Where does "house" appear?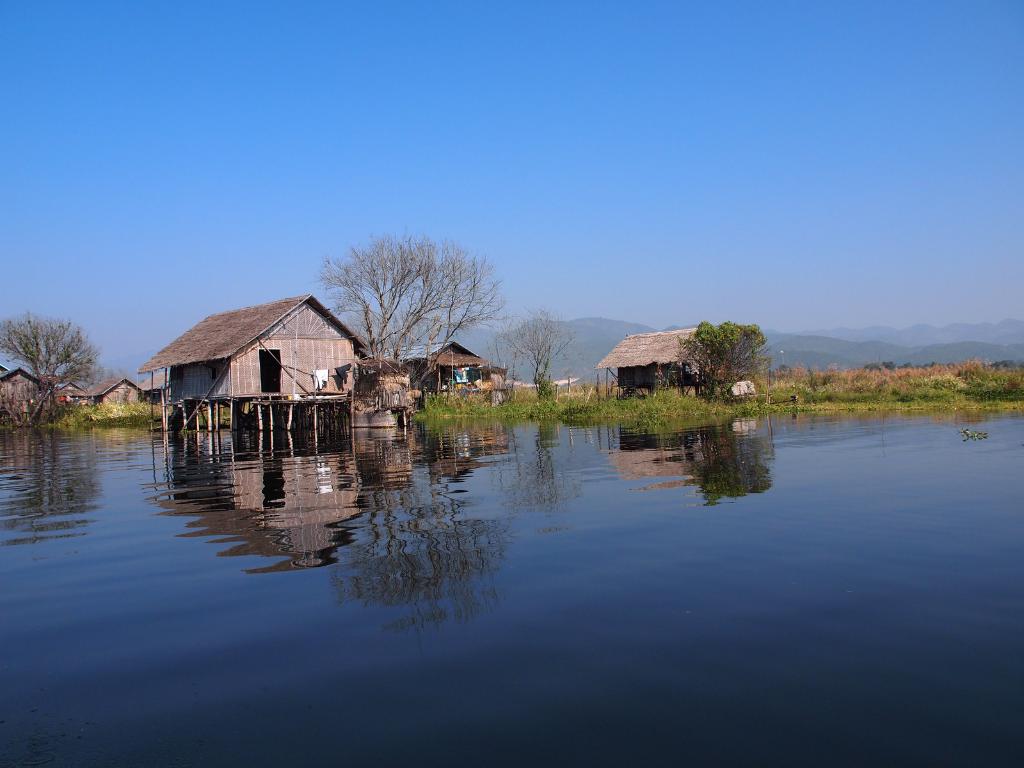
Appears at (x1=399, y1=342, x2=494, y2=405).
